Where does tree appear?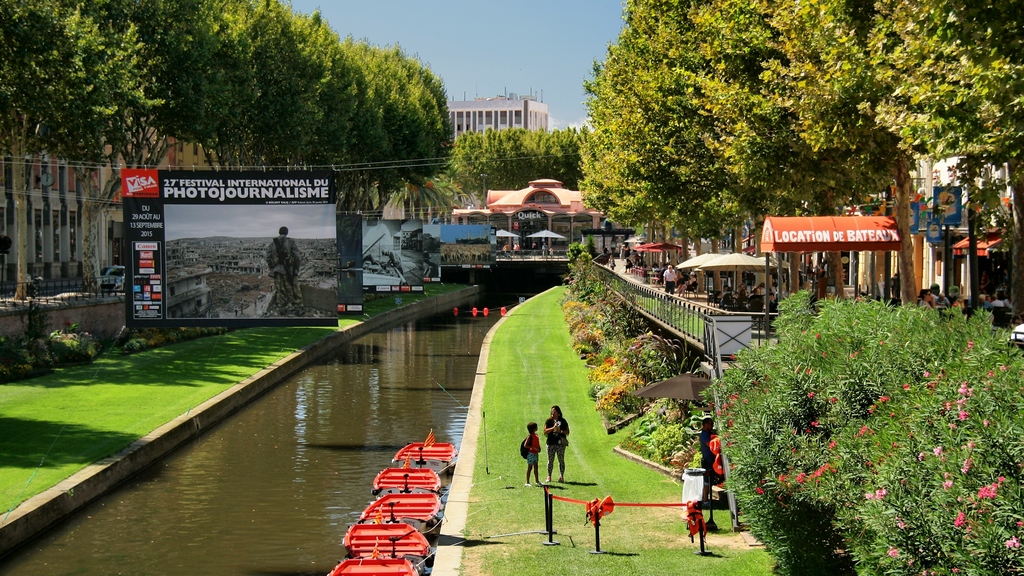
Appears at {"x1": 328, "y1": 31, "x2": 454, "y2": 187}.
